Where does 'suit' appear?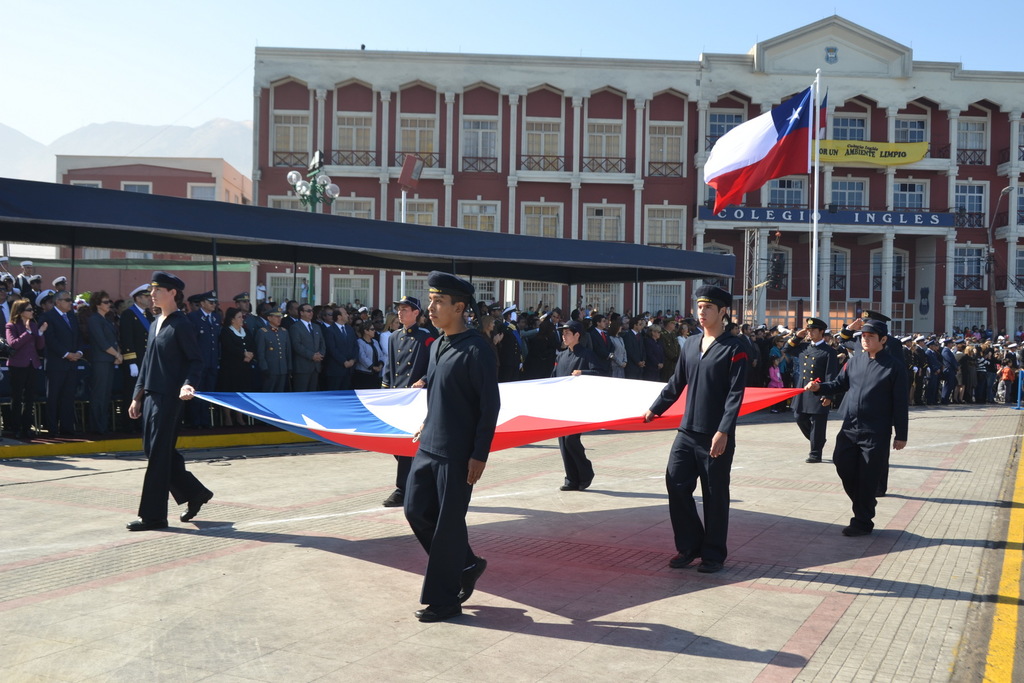
Appears at 320 320 332 327.
